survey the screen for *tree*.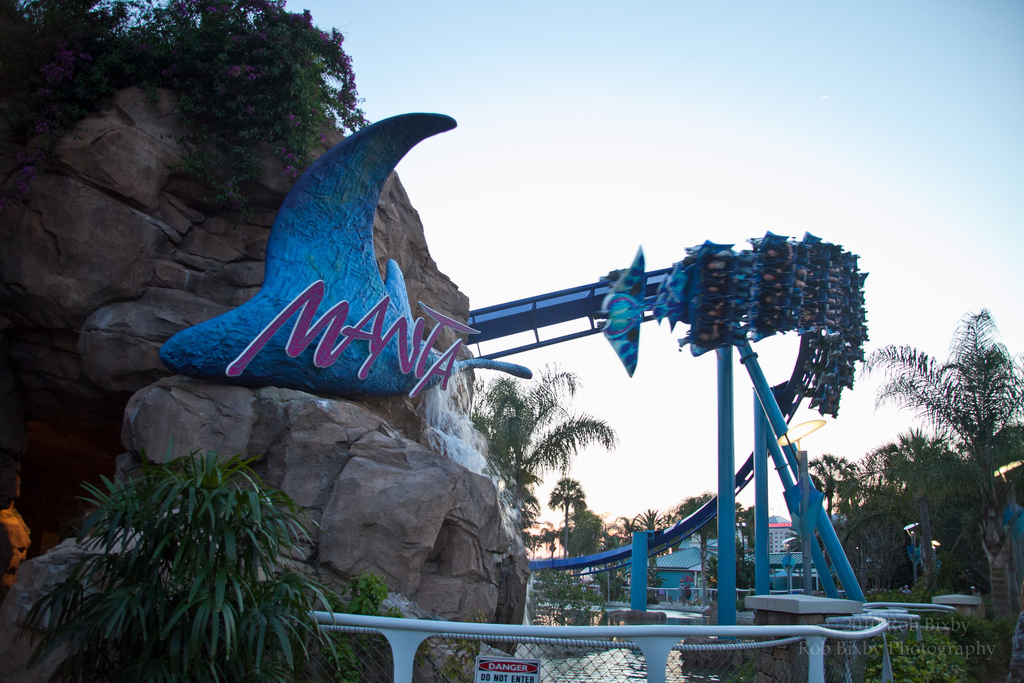
Survey found: (29,447,337,682).
